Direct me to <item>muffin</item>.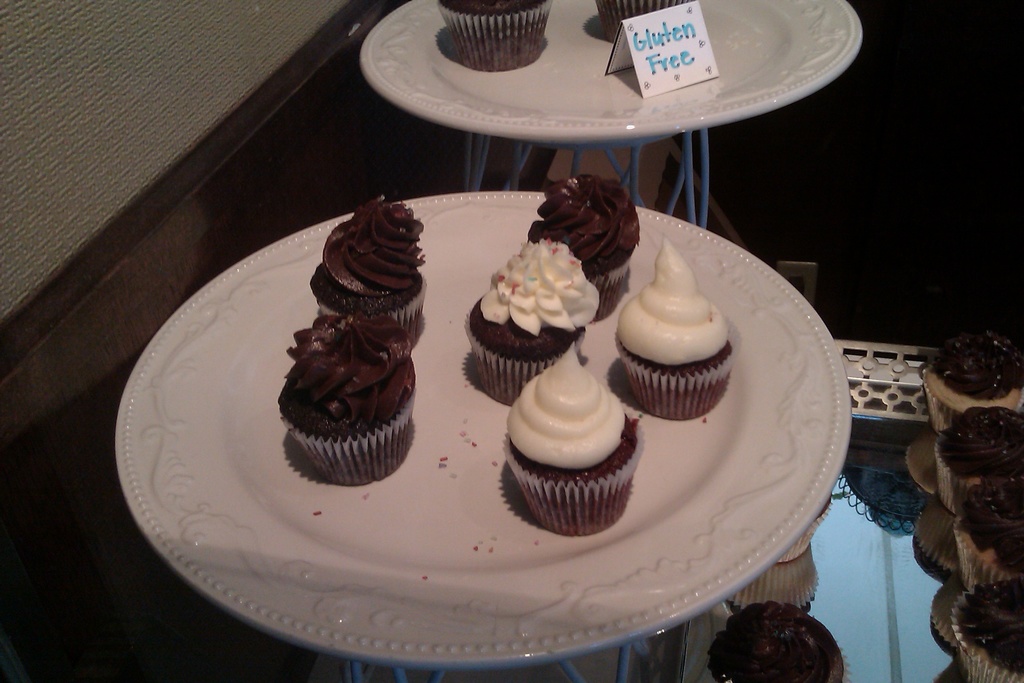
Direction: [left=527, top=173, right=643, bottom=325].
